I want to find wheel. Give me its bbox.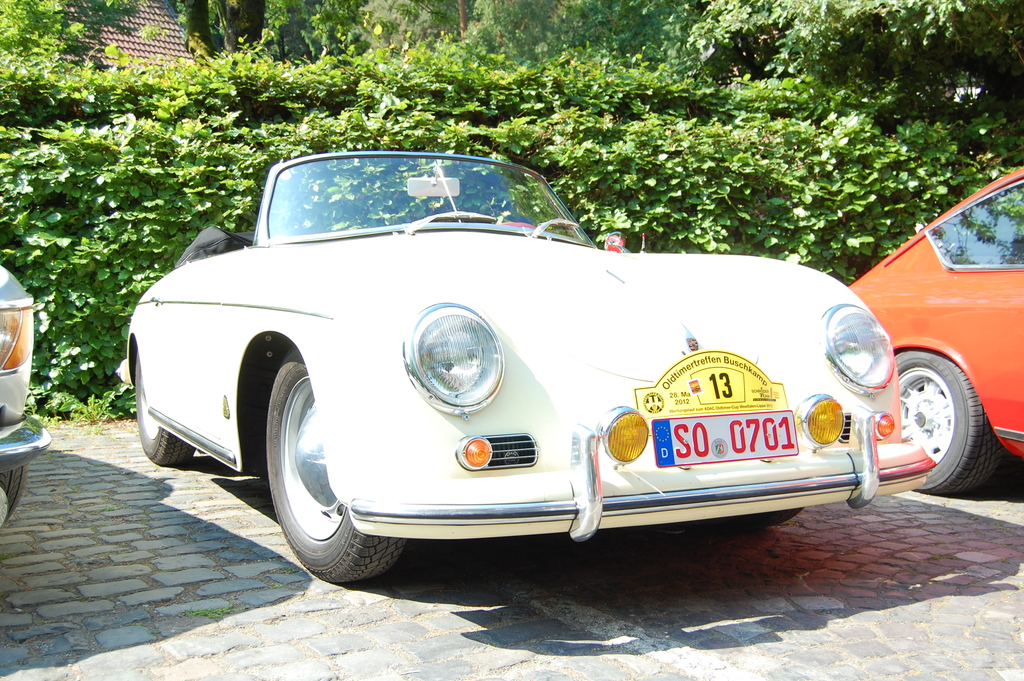
<box>127,341,215,504</box>.
